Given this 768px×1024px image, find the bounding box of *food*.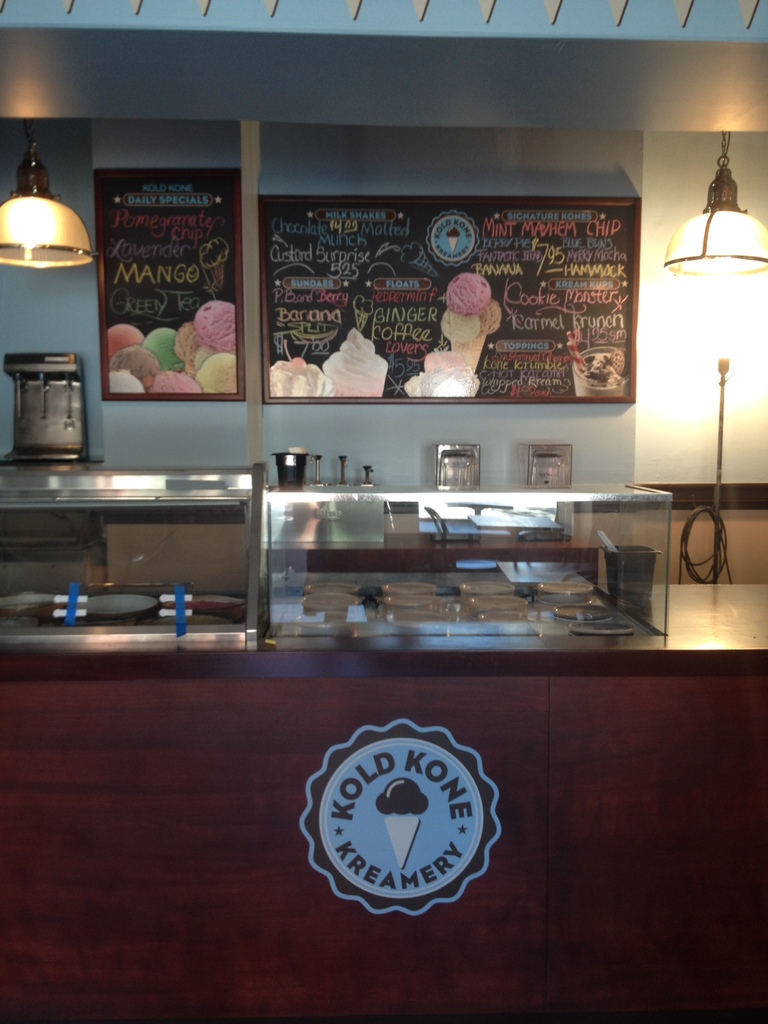
x1=380, y1=776, x2=427, y2=872.
